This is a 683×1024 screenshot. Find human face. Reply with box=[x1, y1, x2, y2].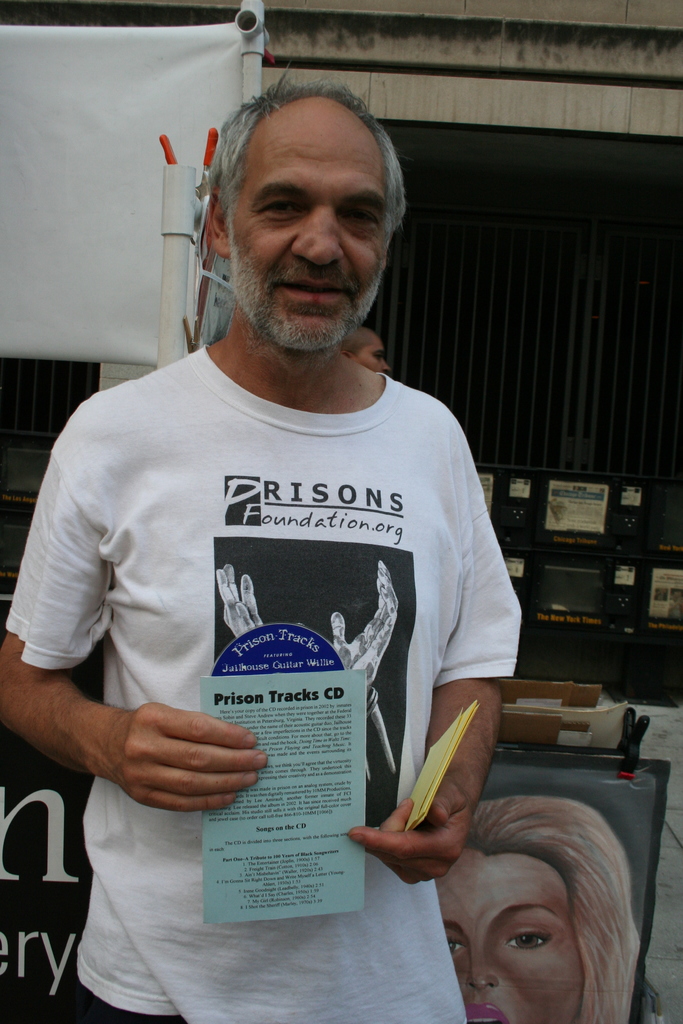
box=[225, 101, 395, 349].
